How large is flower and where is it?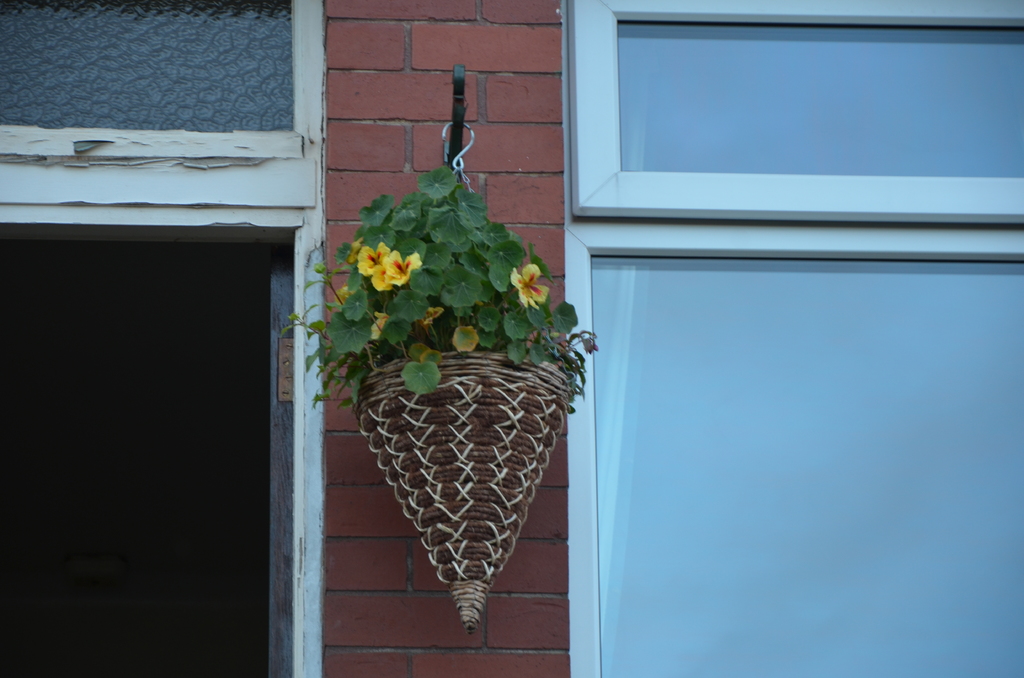
Bounding box: pyautogui.locateOnScreen(452, 325, 476, 353).
